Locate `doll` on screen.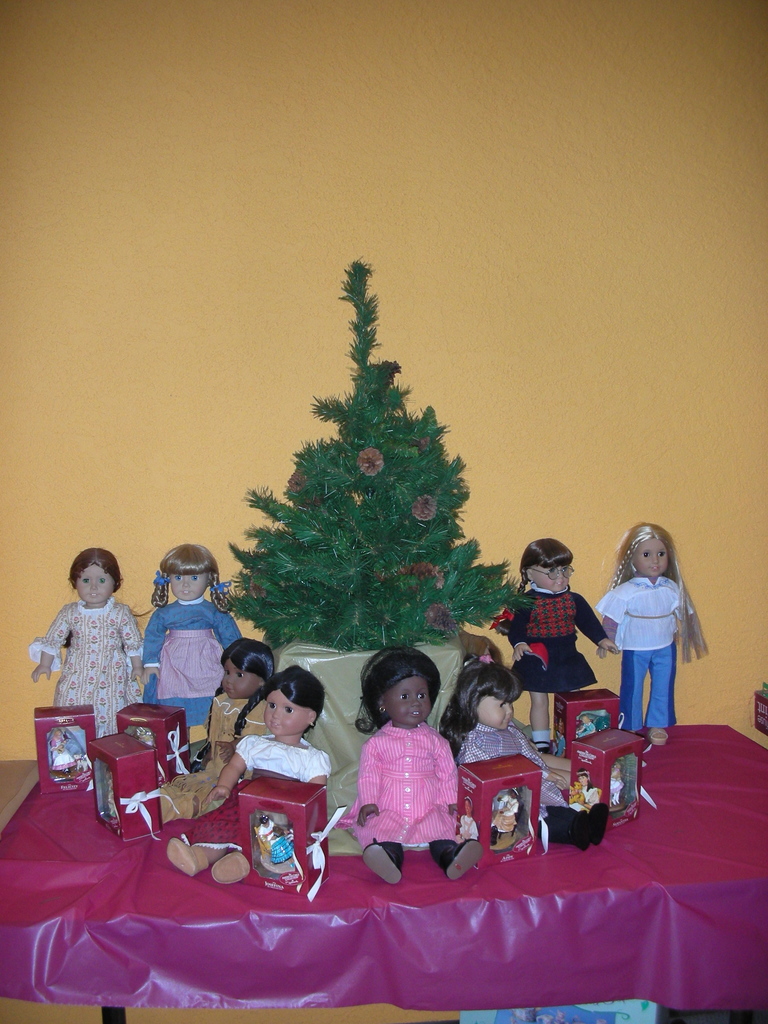
On screen at (left=345, top=671, right=474, bottom=866).
